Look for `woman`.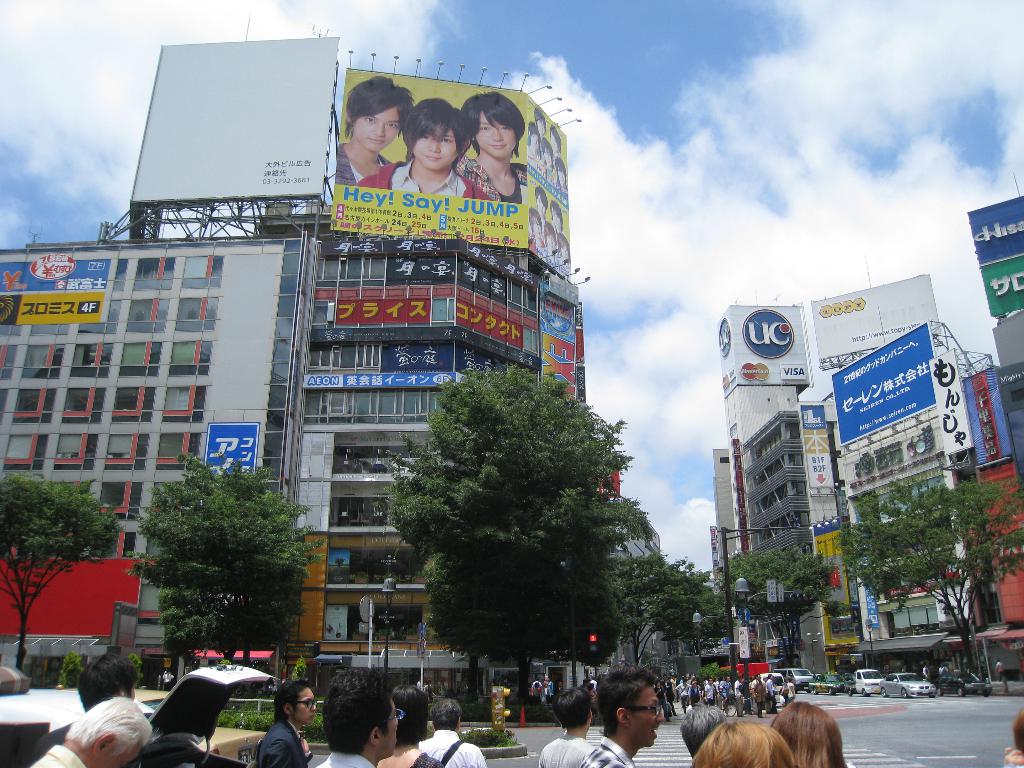
Found: Rect(383, 684, 440, 767).
